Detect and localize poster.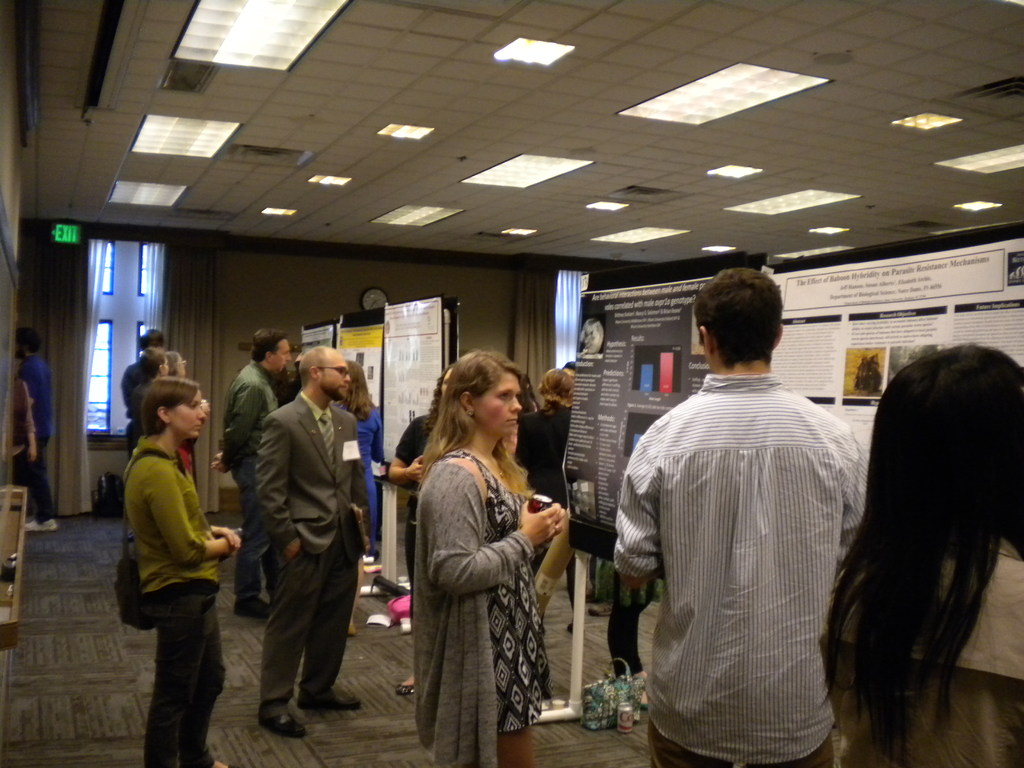
Localized at (564, 272, 716, 580).
